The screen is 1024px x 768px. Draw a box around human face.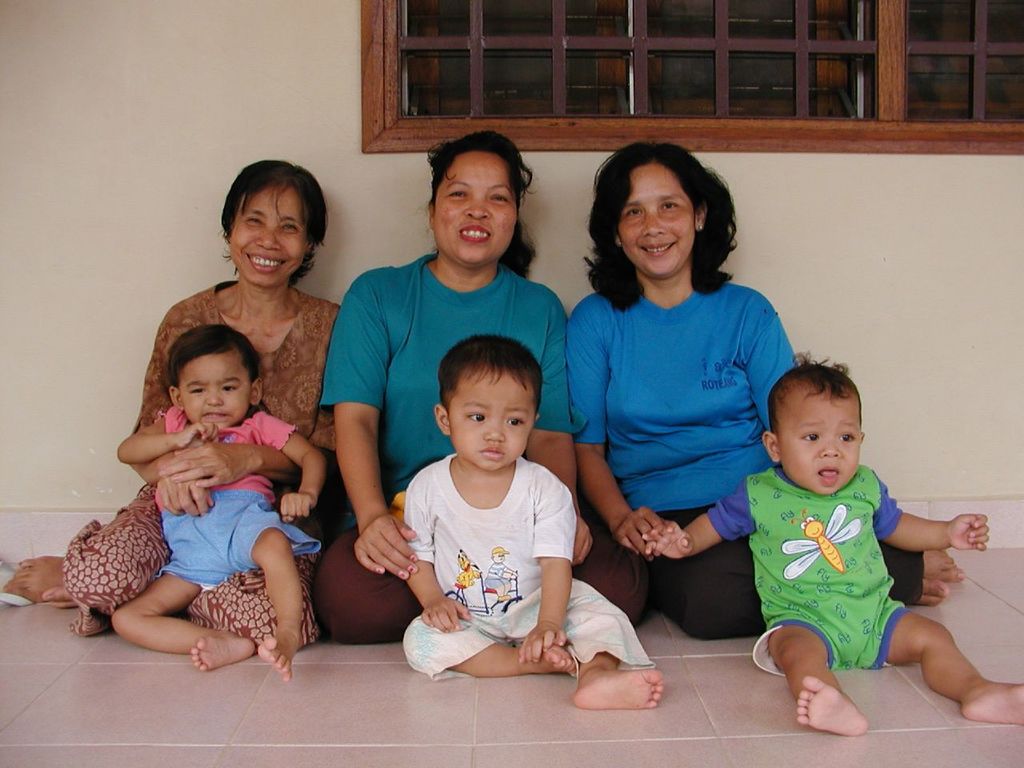
445/374/535/470.
